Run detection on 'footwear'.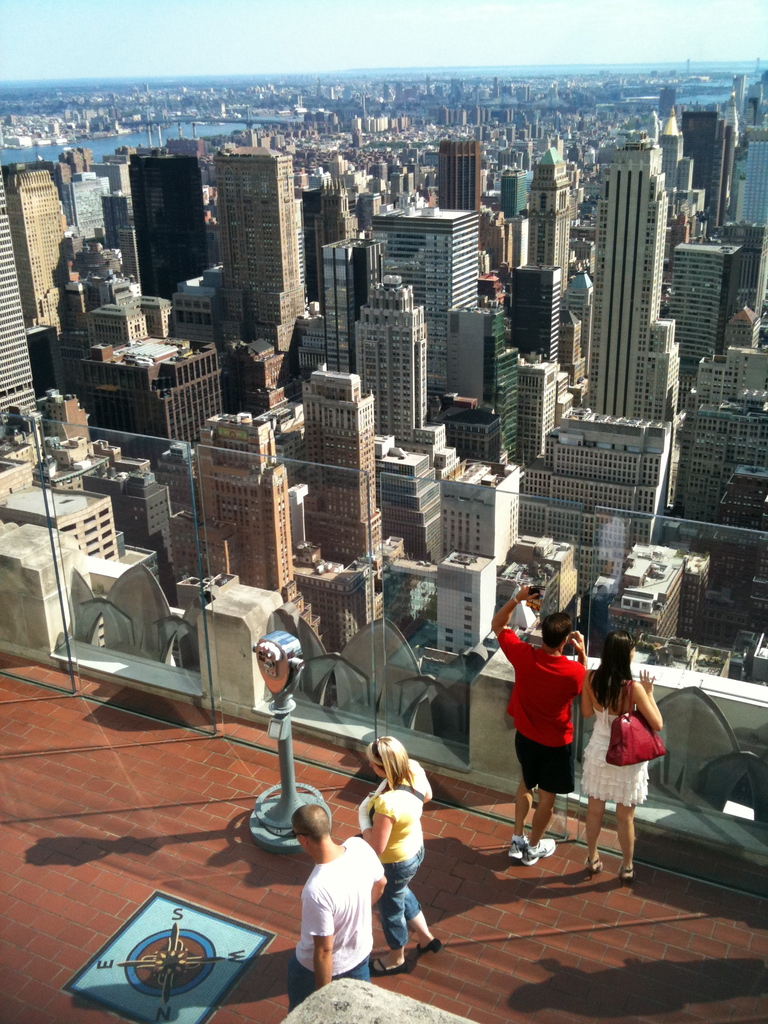
Result: <bbox>618, 868, 634, 884</bbox>.
